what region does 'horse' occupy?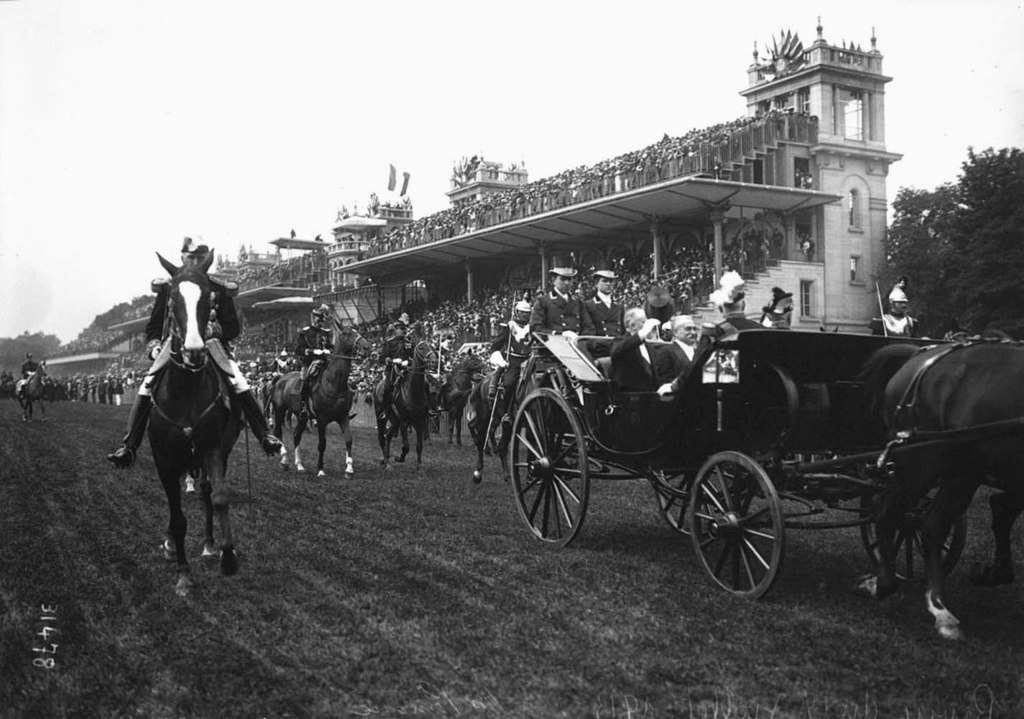
box=[14, 358, 51, 425].
